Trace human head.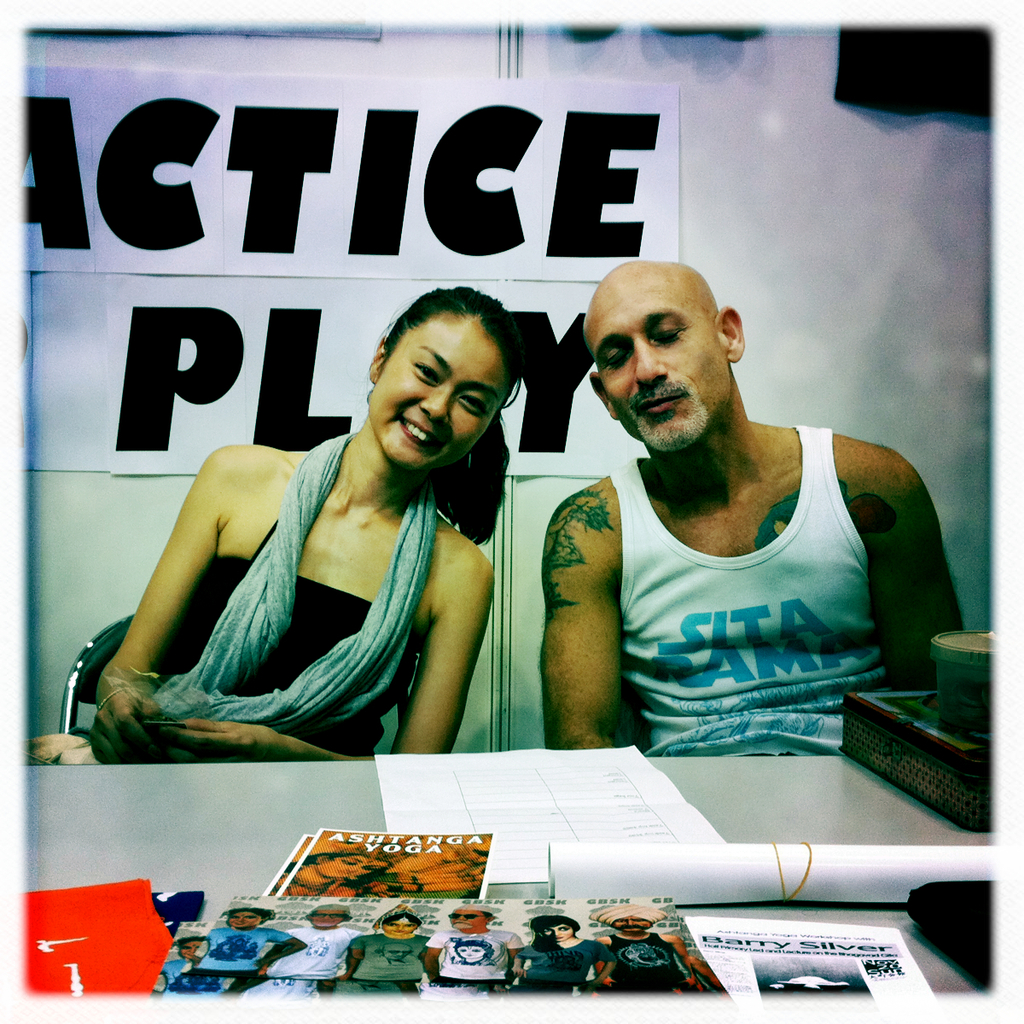
Traced to 220 904 273 932.
